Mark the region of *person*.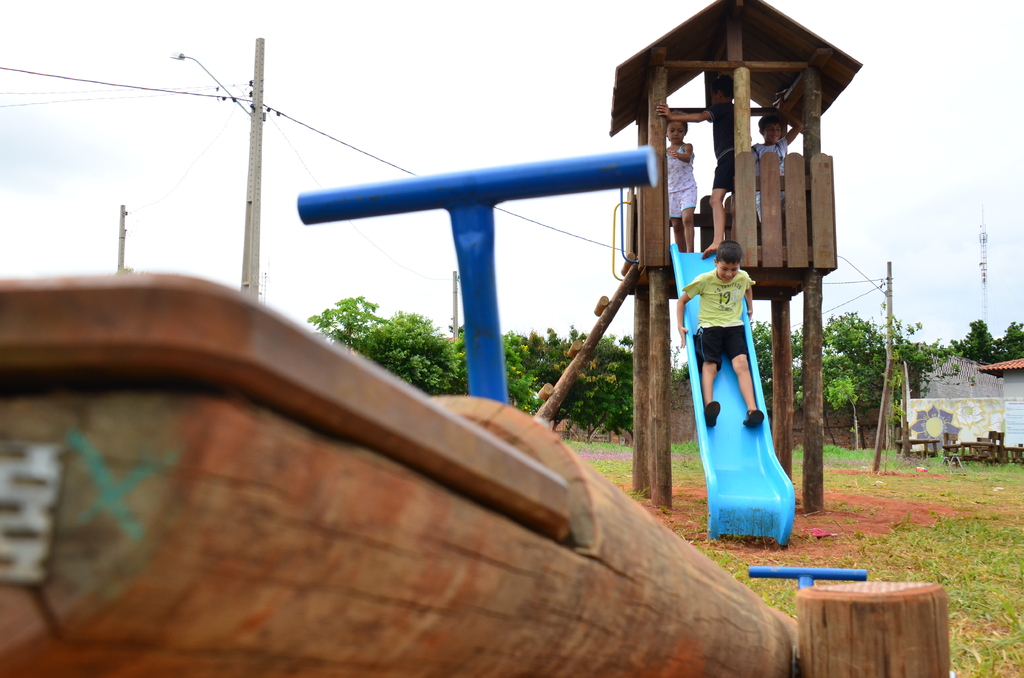
Region: left=653, top=76, right=741, bottom=260.
